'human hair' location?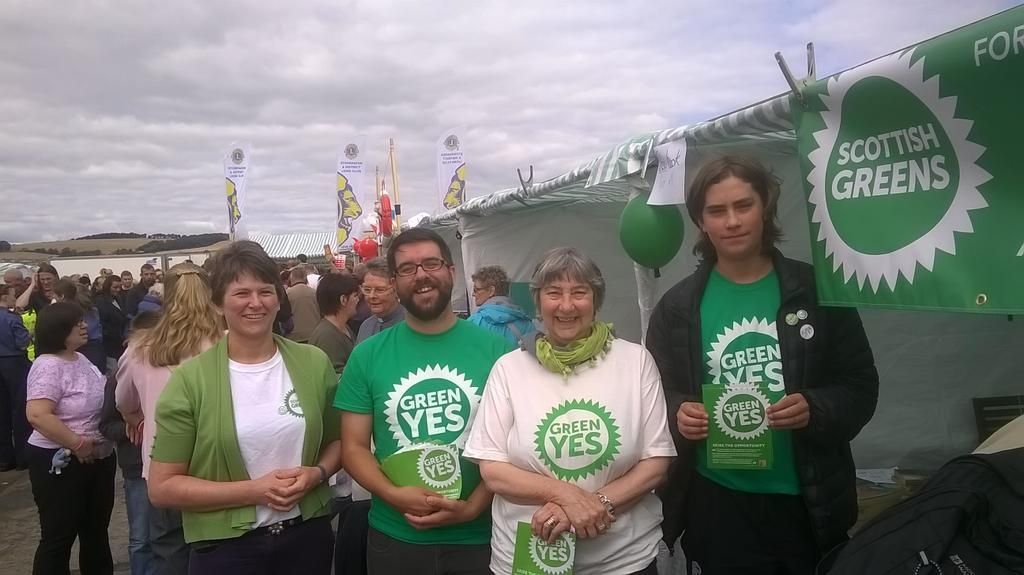
472,263,511,298
